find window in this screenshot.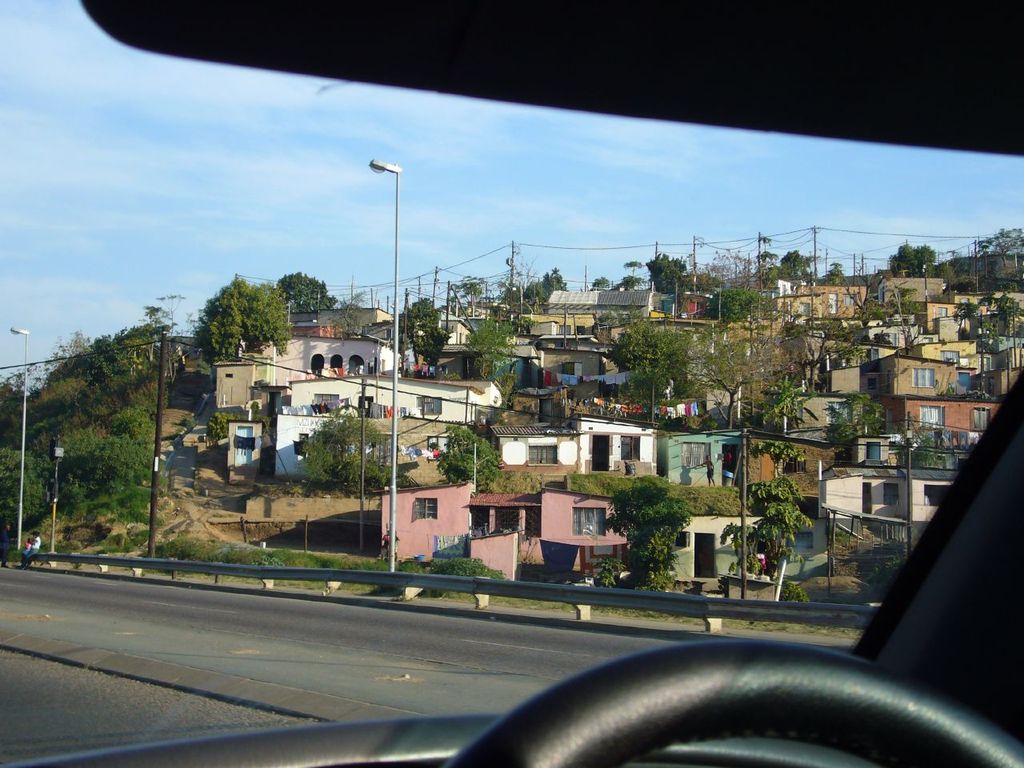
The bounding box for window is [575, 506, 606, 538].
